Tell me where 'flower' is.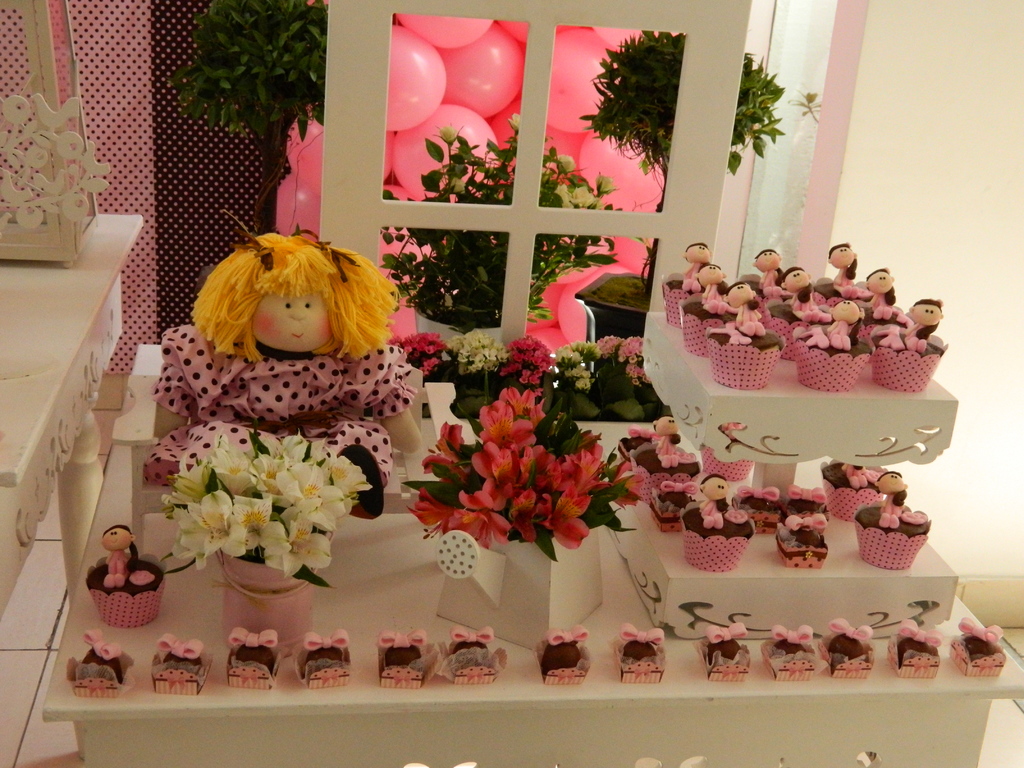
'flower' is at BBox(431, 119, 457, 145).
